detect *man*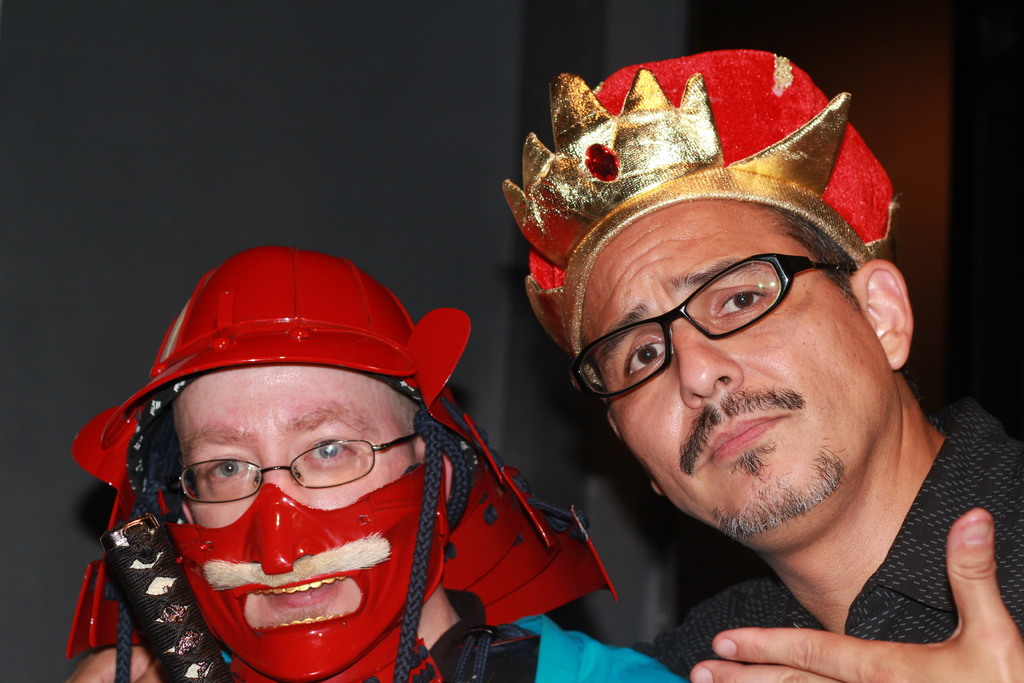
(61, 240, 689, 682)
